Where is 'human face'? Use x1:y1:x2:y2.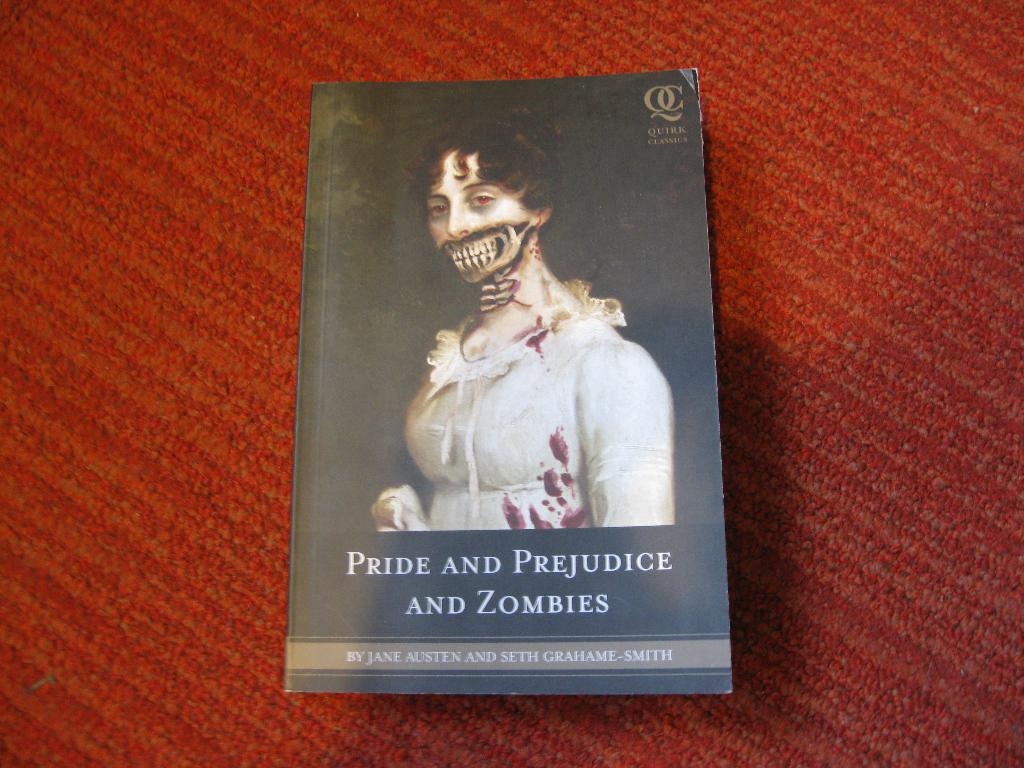
430:148:529:281.
